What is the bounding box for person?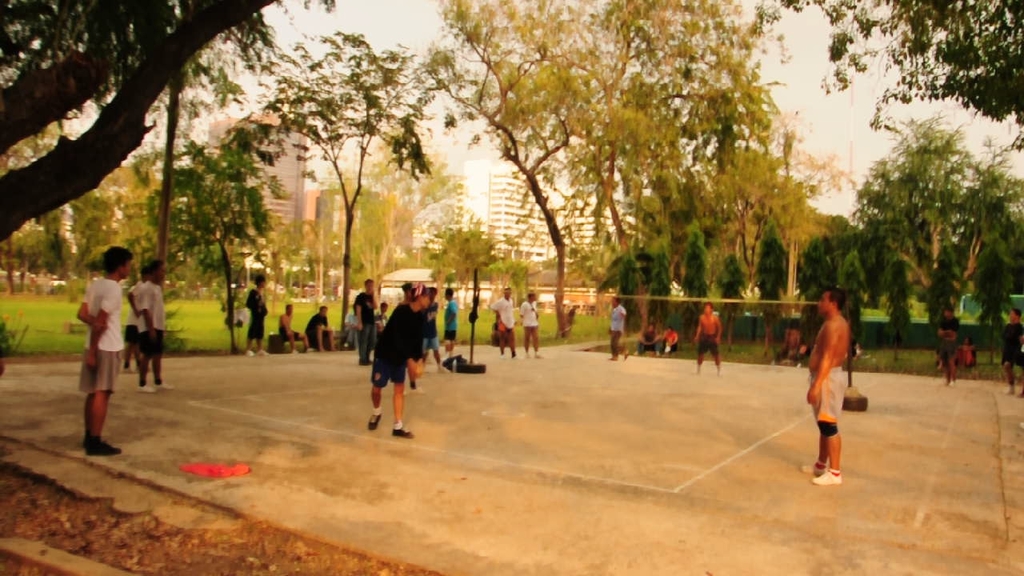
x1=954 y1=335 x2=976 y2=377.
